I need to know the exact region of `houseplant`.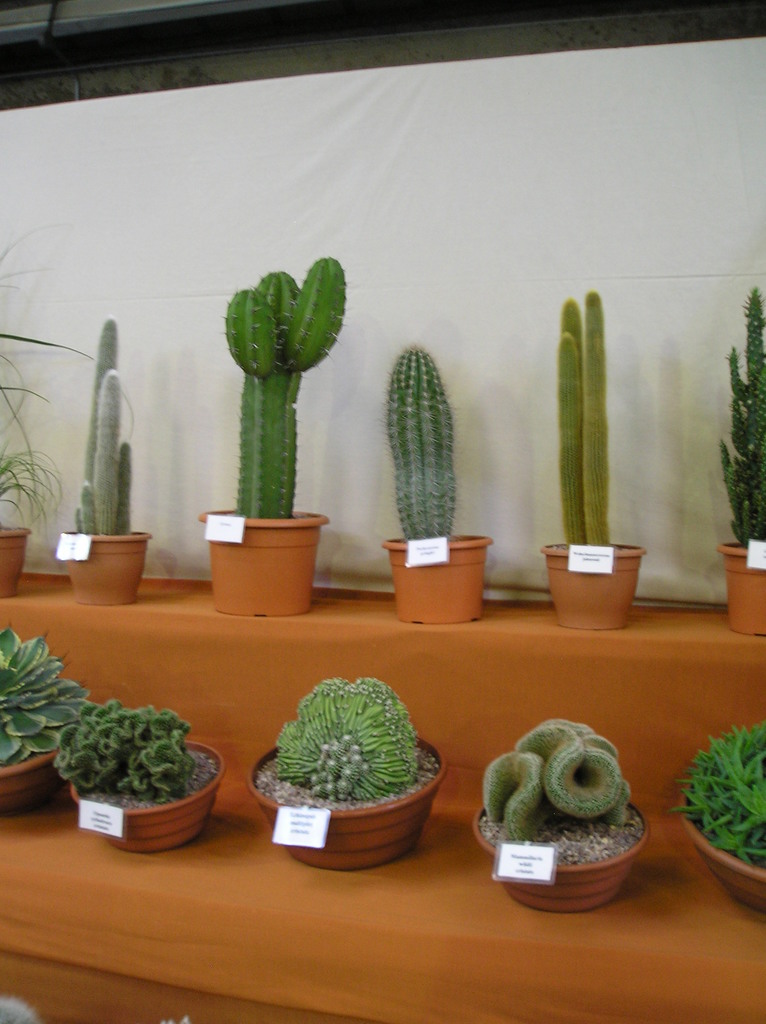
Region: bbox=[64, 697, 230, 852].
